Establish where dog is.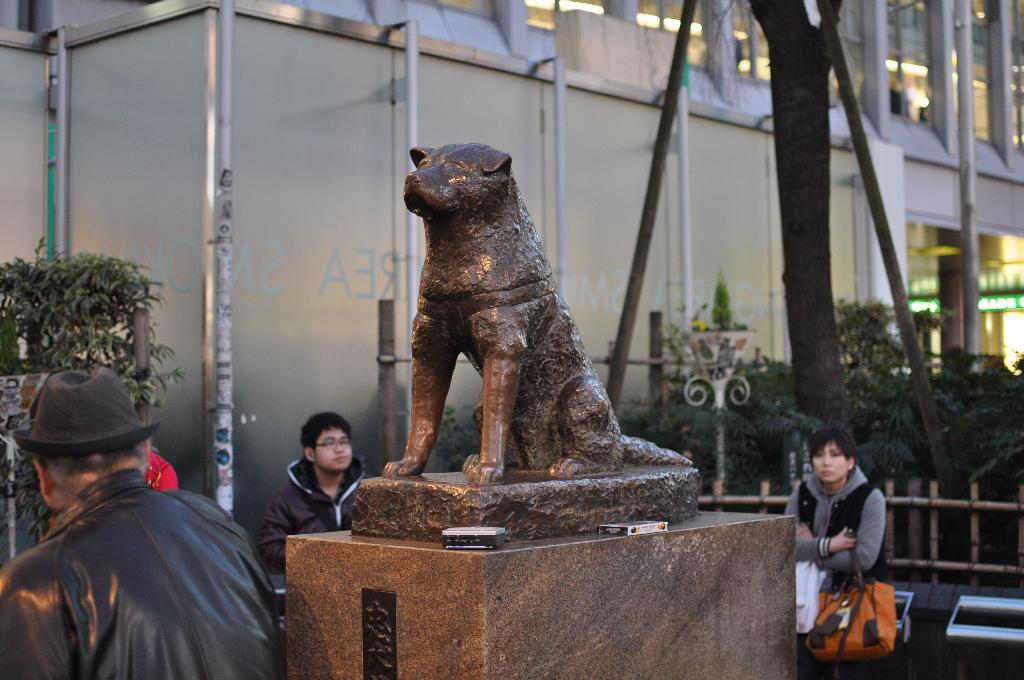
Established at region(383, 145, 692, 491).
